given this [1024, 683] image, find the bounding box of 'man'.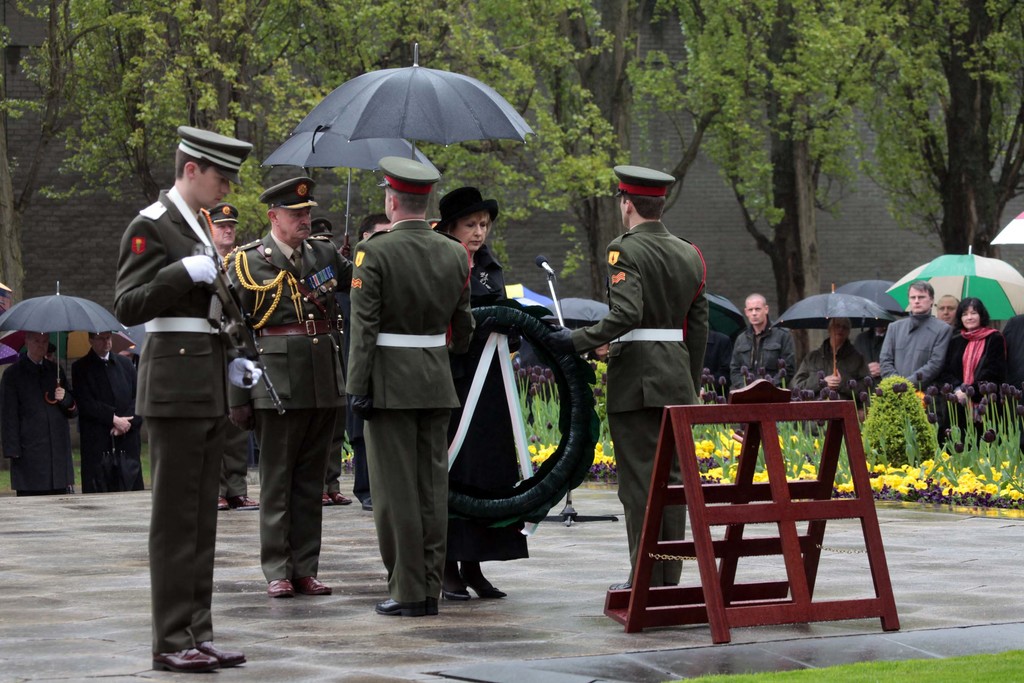
(109,129,253,675).
